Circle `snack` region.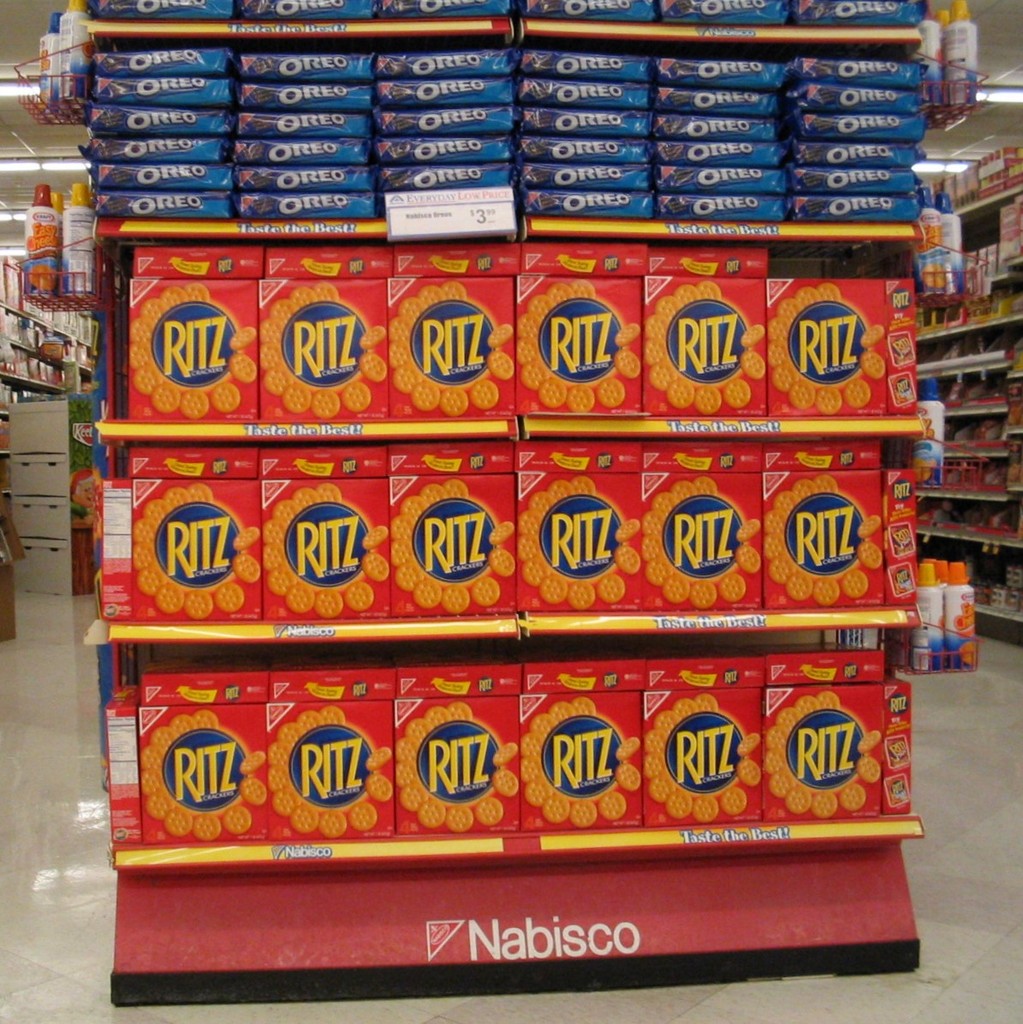
Region: bbox=(363, 553, 387, 583).
